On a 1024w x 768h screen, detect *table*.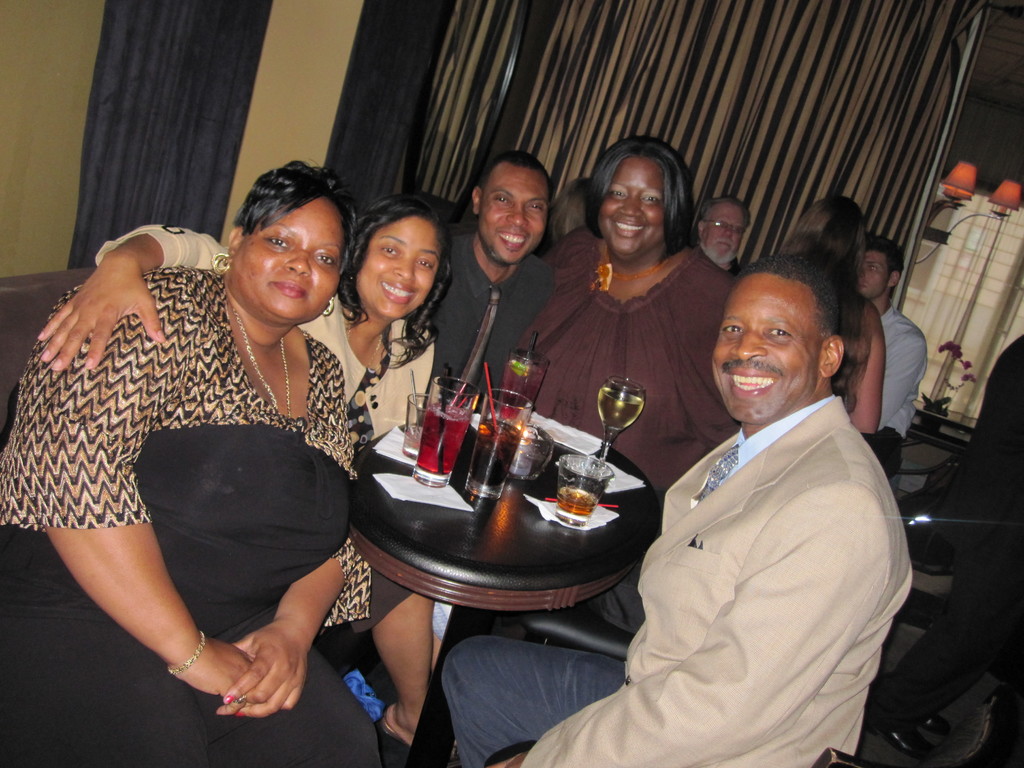
{"left": 342, "top": 403, "right": 653, "bottom": 767}.
